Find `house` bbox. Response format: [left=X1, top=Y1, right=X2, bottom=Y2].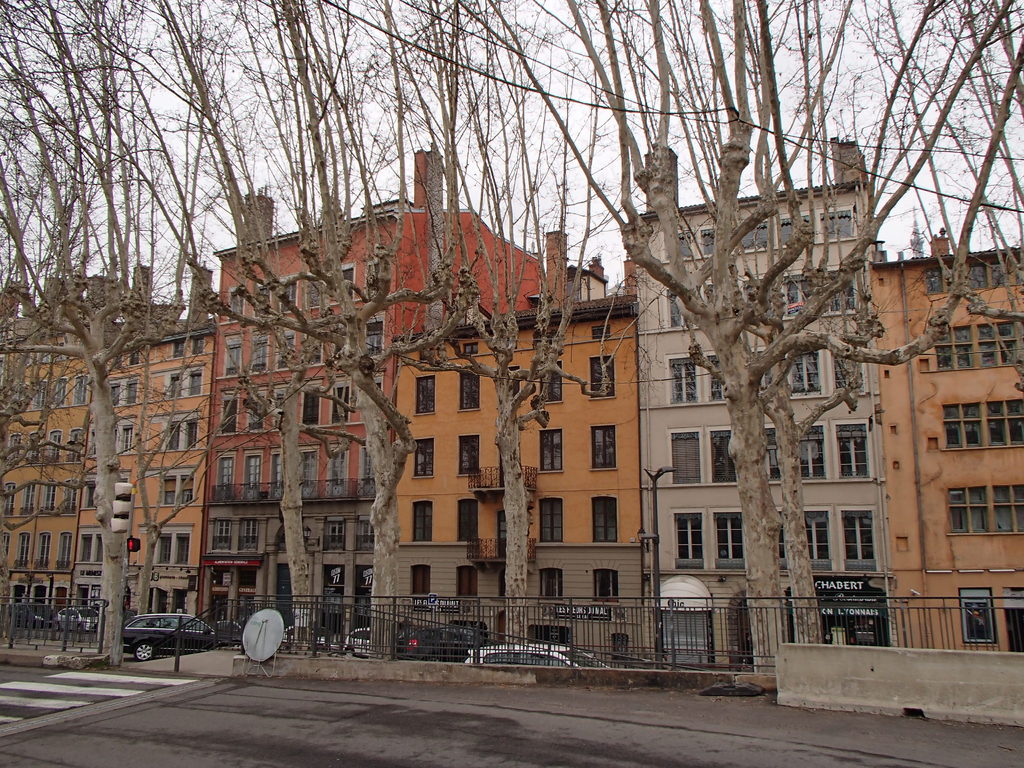
[left=641, top=145, right=879, bottom=674].
